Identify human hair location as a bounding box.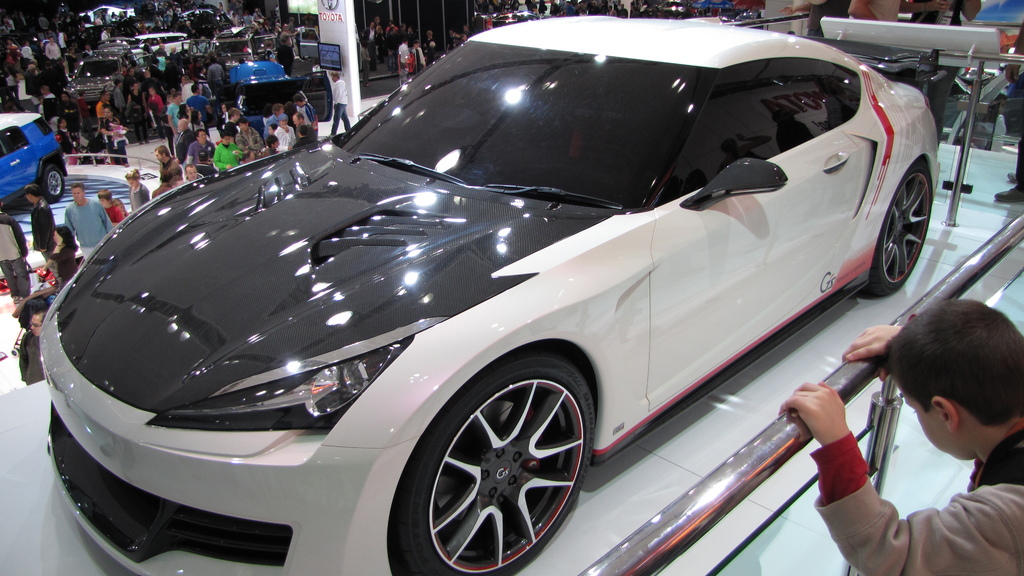
box=[266, 134, 277, 147].
